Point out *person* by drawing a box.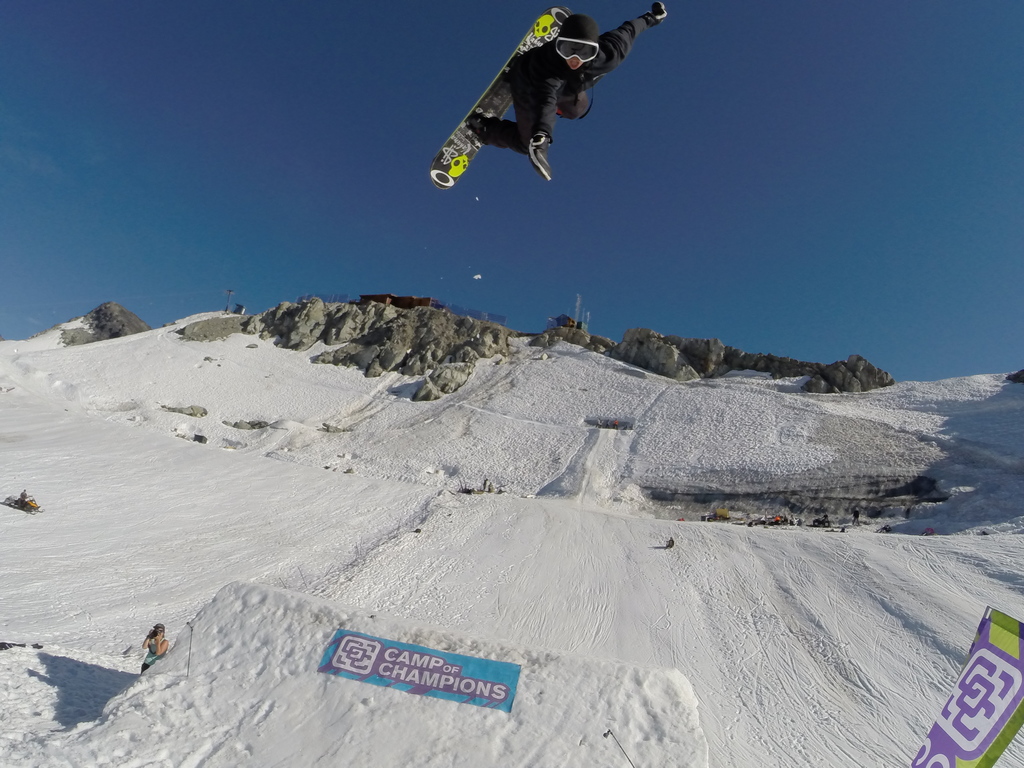
x1=789 y1=512 x2=797 y2=527.
